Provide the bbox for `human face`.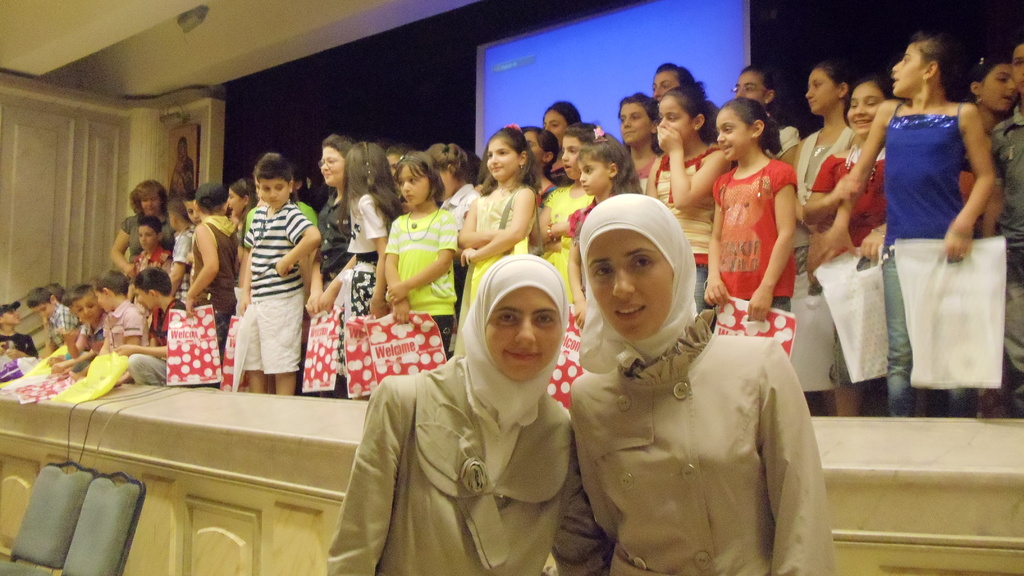
box=[230, 189, 245, 213].
